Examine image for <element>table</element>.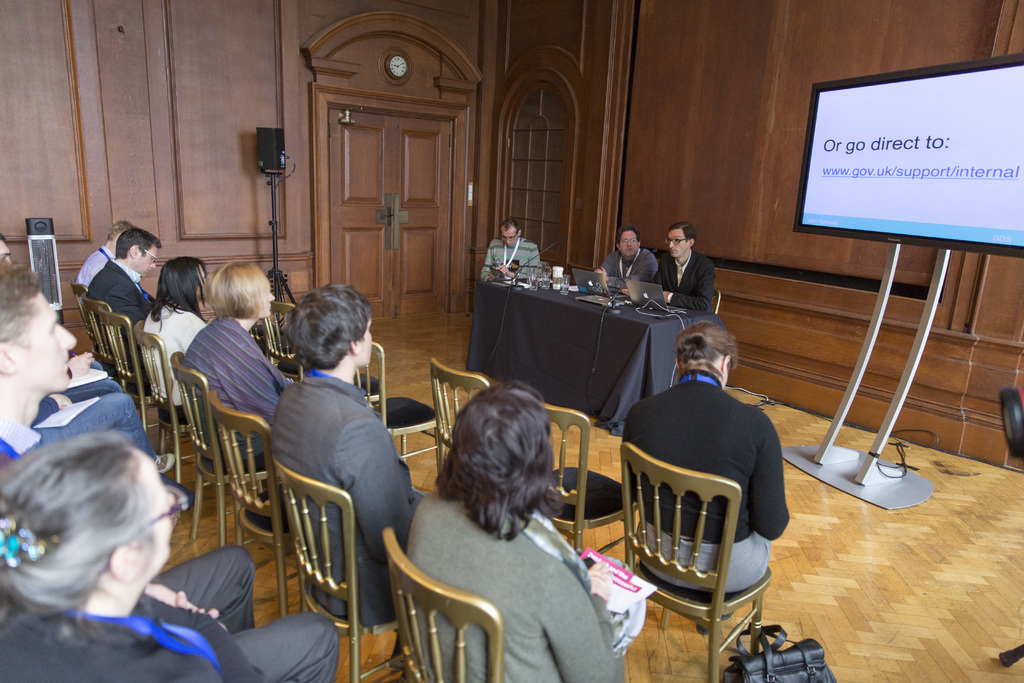
Examination result: [x1=452, y1=260, x2=700, y2=418].
